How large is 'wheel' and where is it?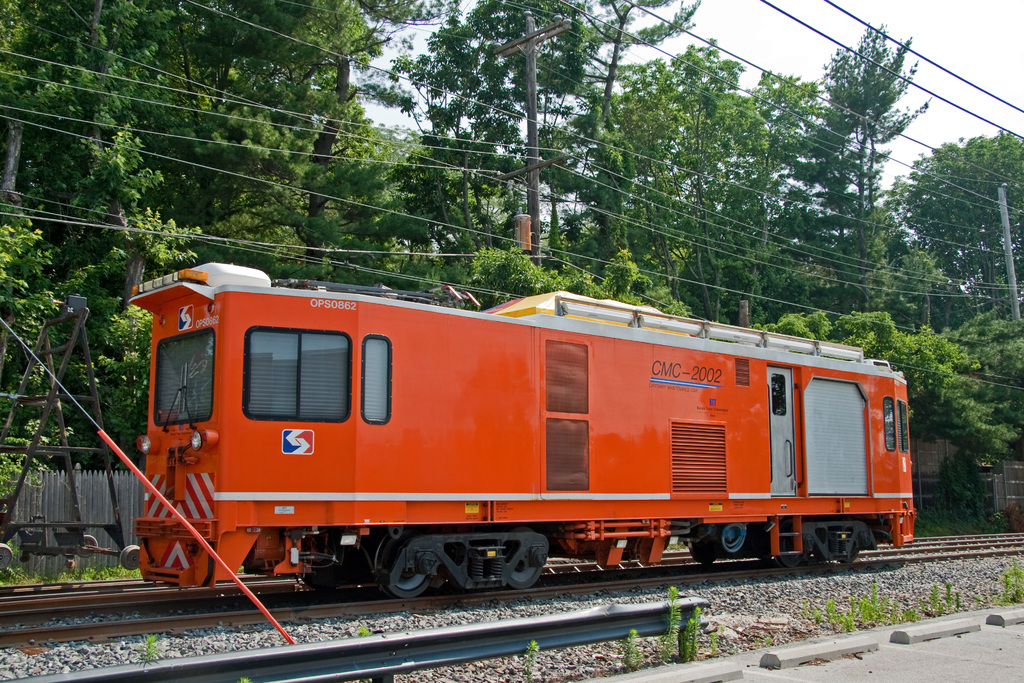
Bounding box: [left=371, top=530, right=431, bottom=600].
